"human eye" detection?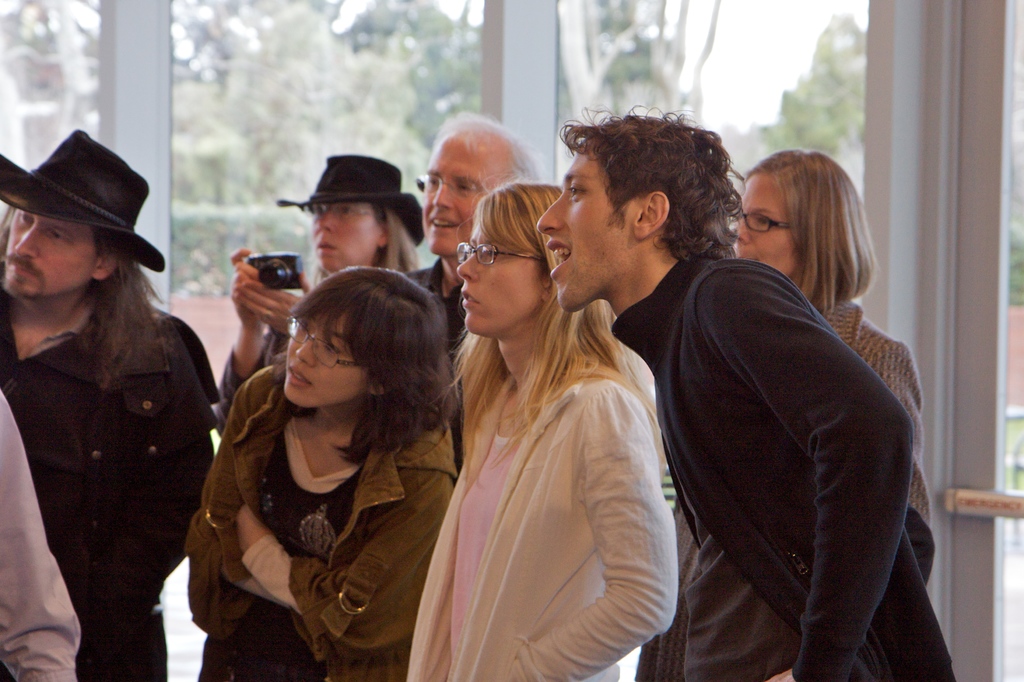
340, 204, 358, 220
